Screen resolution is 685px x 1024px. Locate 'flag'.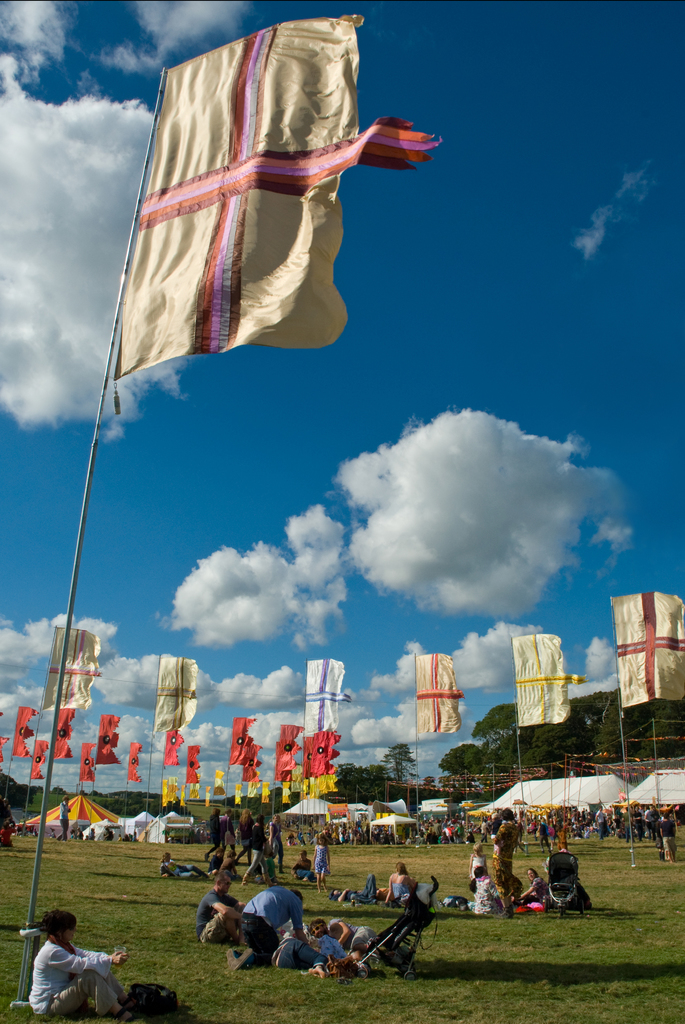
select_region(104, 712, 126, 760).
